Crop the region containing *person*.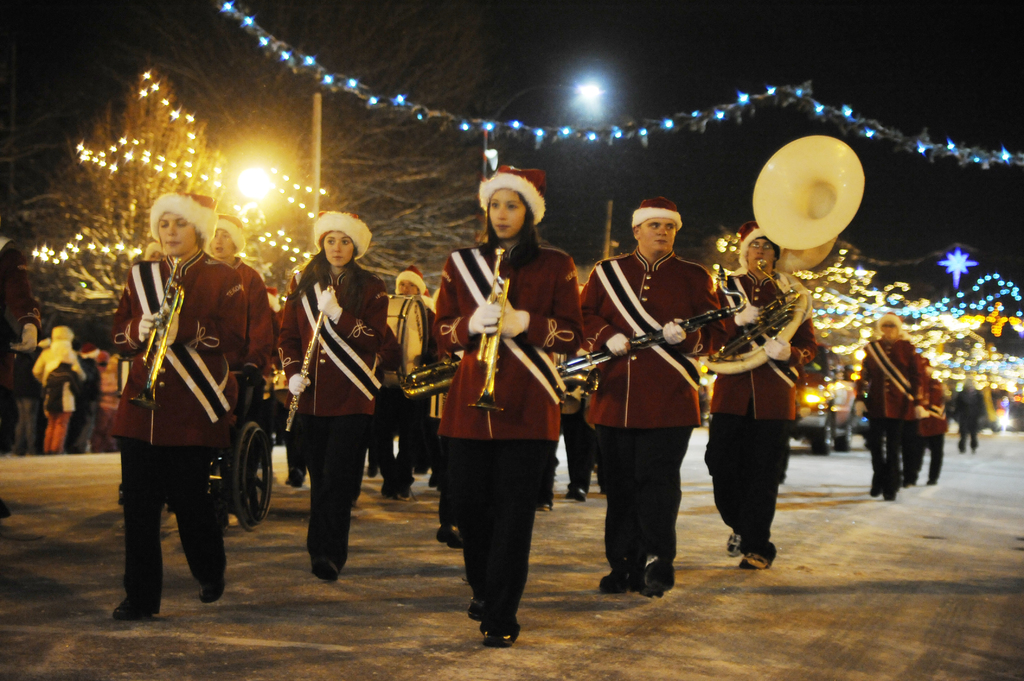
Crop region: x1=380 y1=253 x2=442 y2=505.
